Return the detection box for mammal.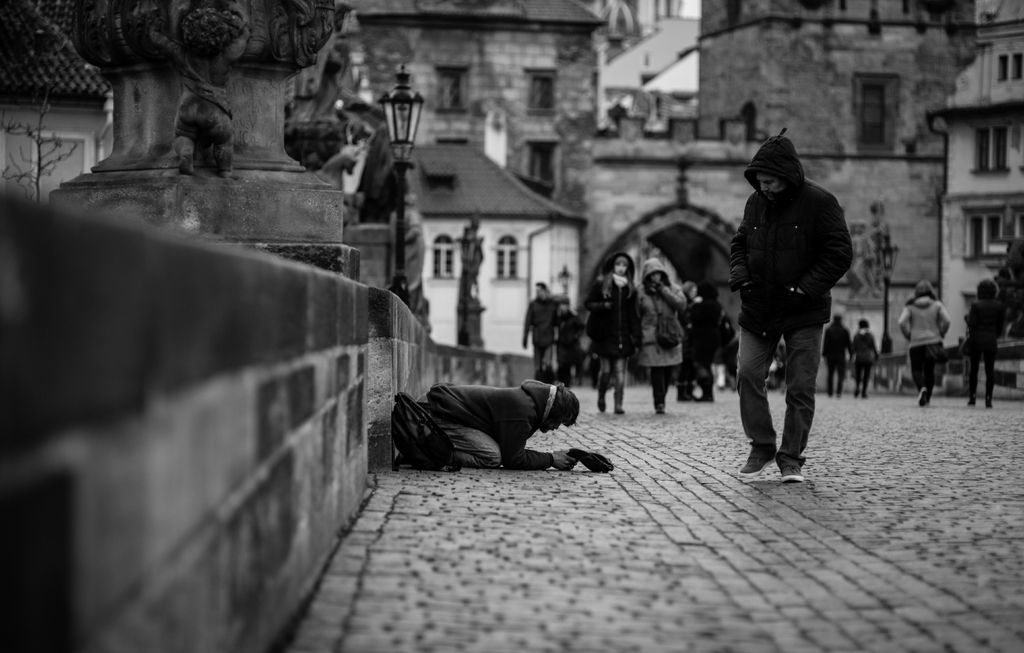
bbox(822, 313, 852, 396).
